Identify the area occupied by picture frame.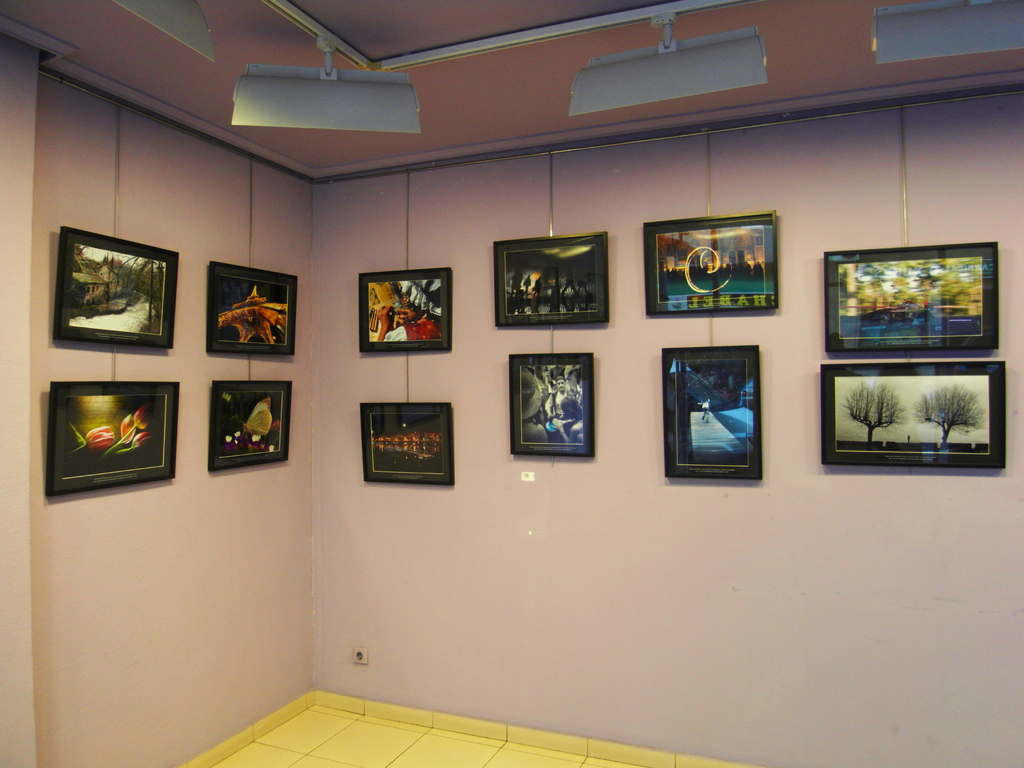
Area: 490, 230, 611, 329.
